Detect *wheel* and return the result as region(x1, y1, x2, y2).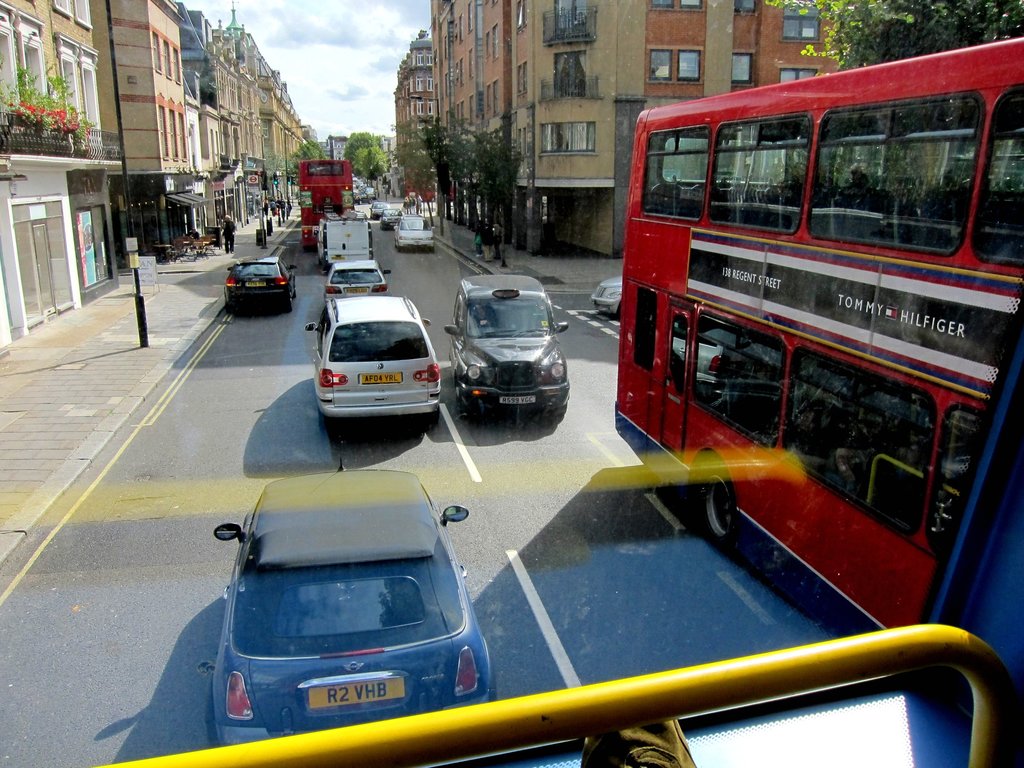
region(700, 461, 739, 545).
